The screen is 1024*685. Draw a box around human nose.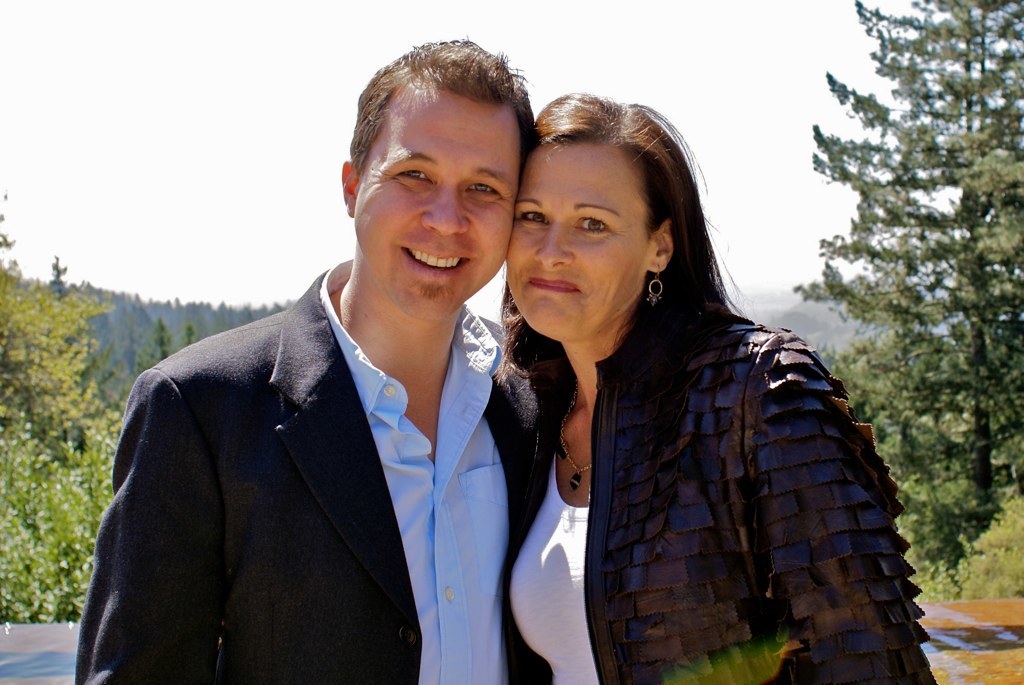
533, 225, 573, 269.
